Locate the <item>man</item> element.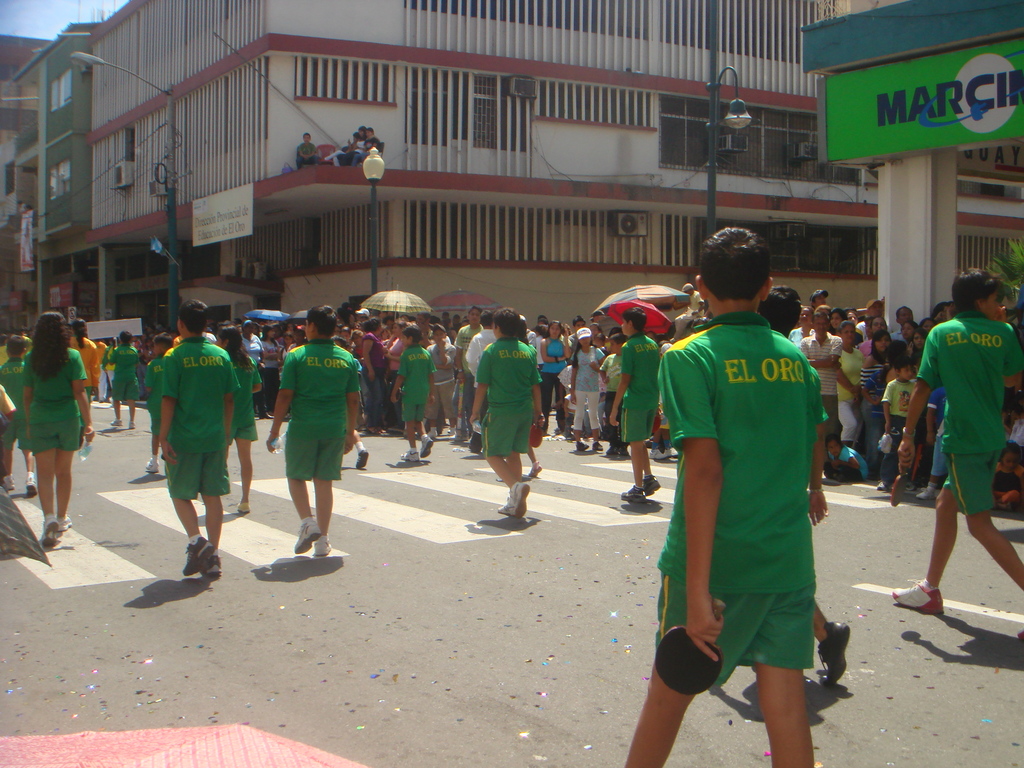
Element bbox: select_region(797, 309, 841, 458).
